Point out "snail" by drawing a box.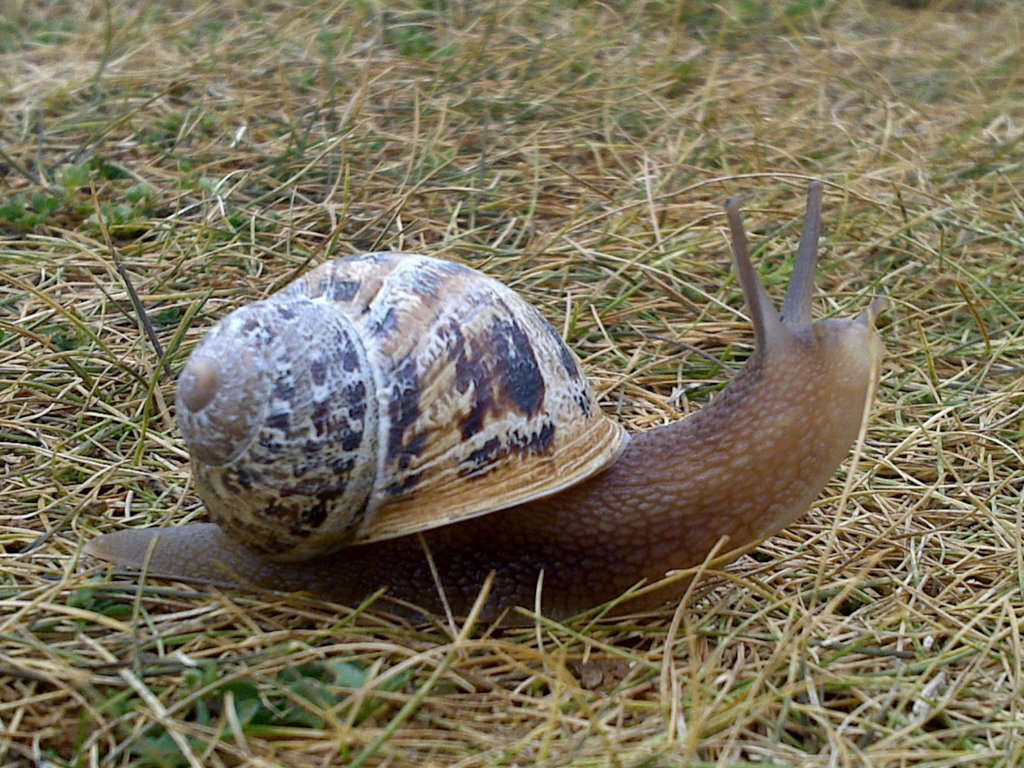
[77, 178, 892, 605].
